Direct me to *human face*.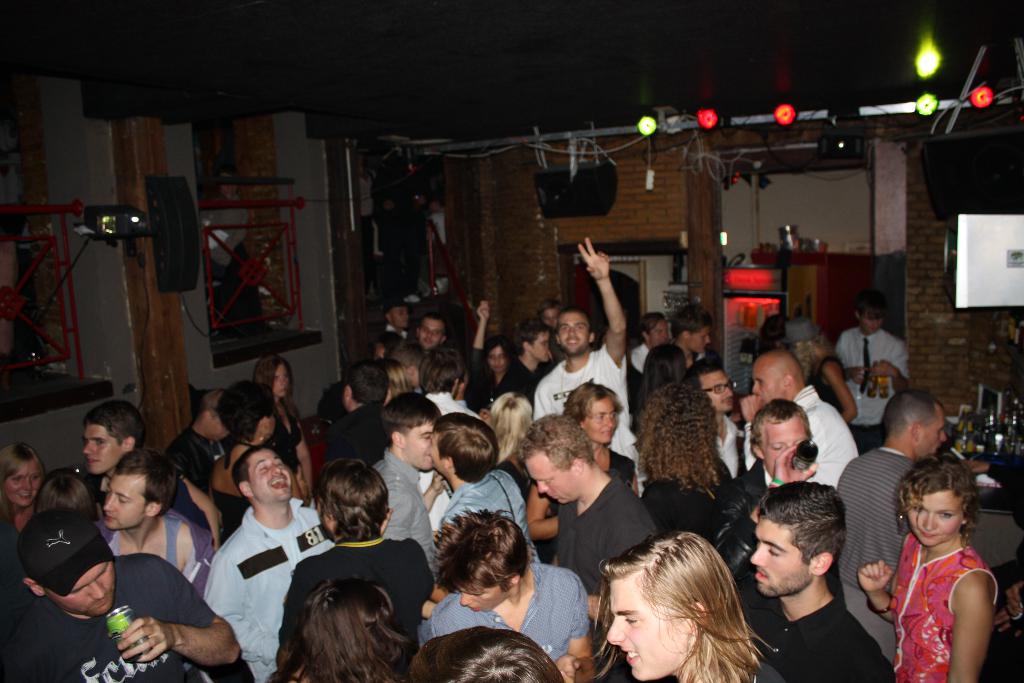
Direction: crop(917, 407, 947, 454).
